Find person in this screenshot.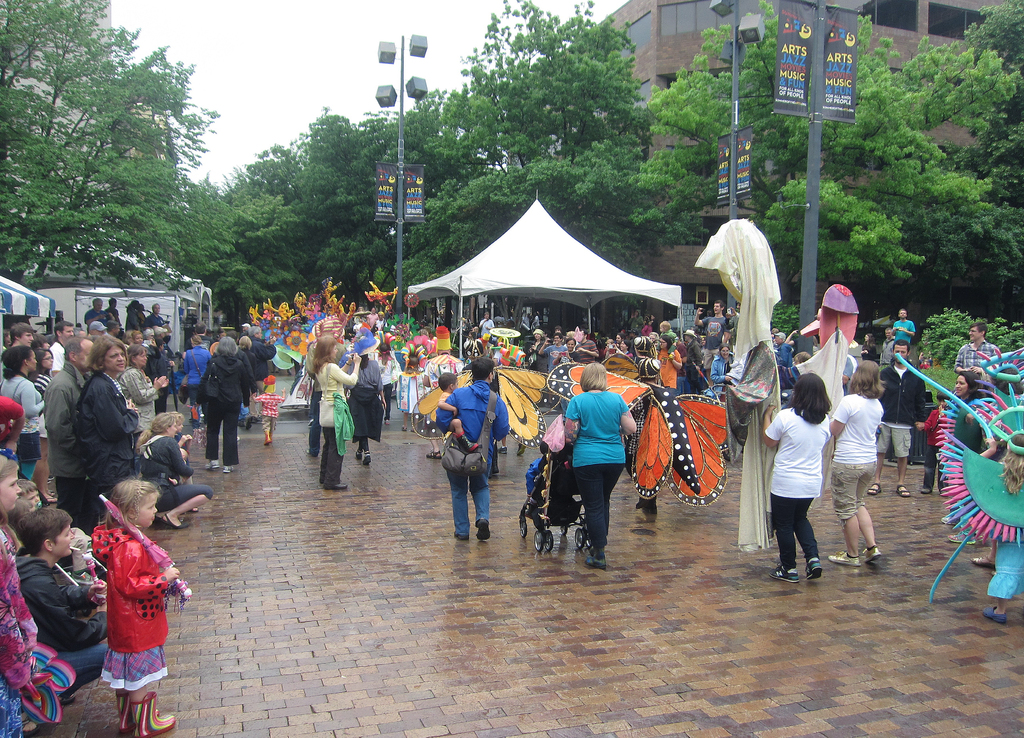
The bounding box for person is Rect(90, 322, 111, 352).
